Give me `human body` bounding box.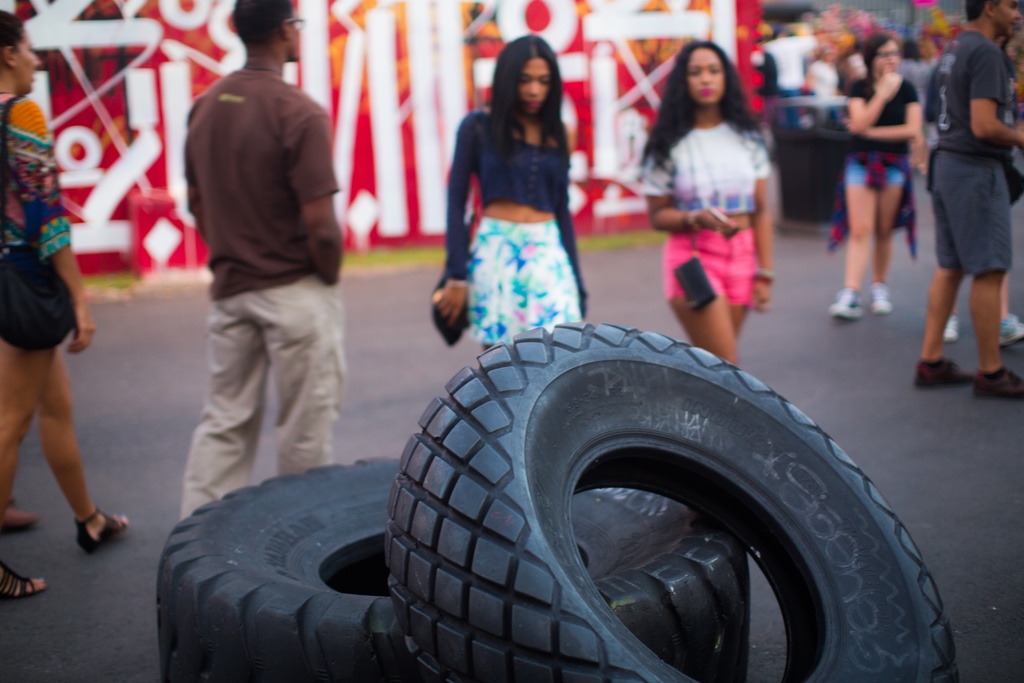
locate(844, 31, 924, 329).
